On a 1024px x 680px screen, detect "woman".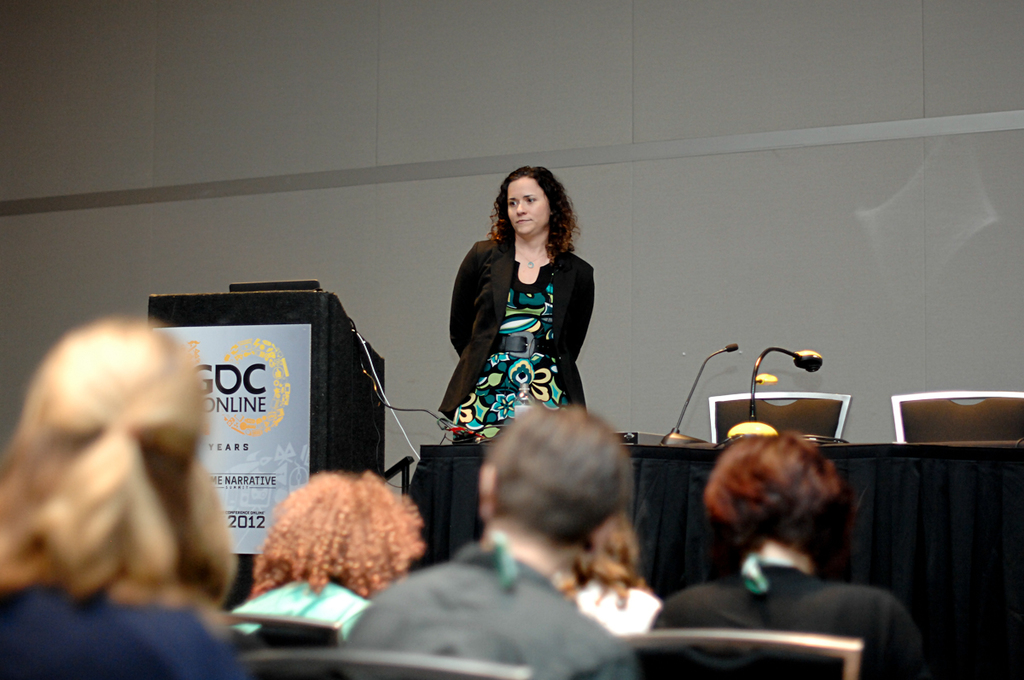
select_region(0, 314, 231, 679).
